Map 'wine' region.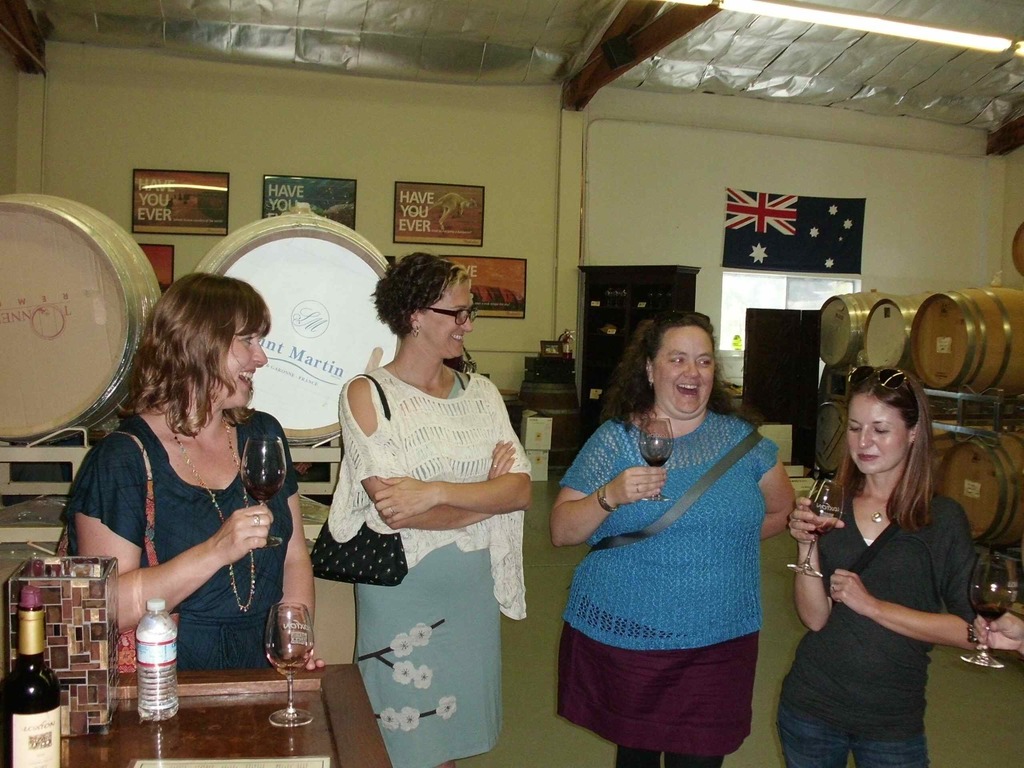
Mapped to [807,522,832,539].
